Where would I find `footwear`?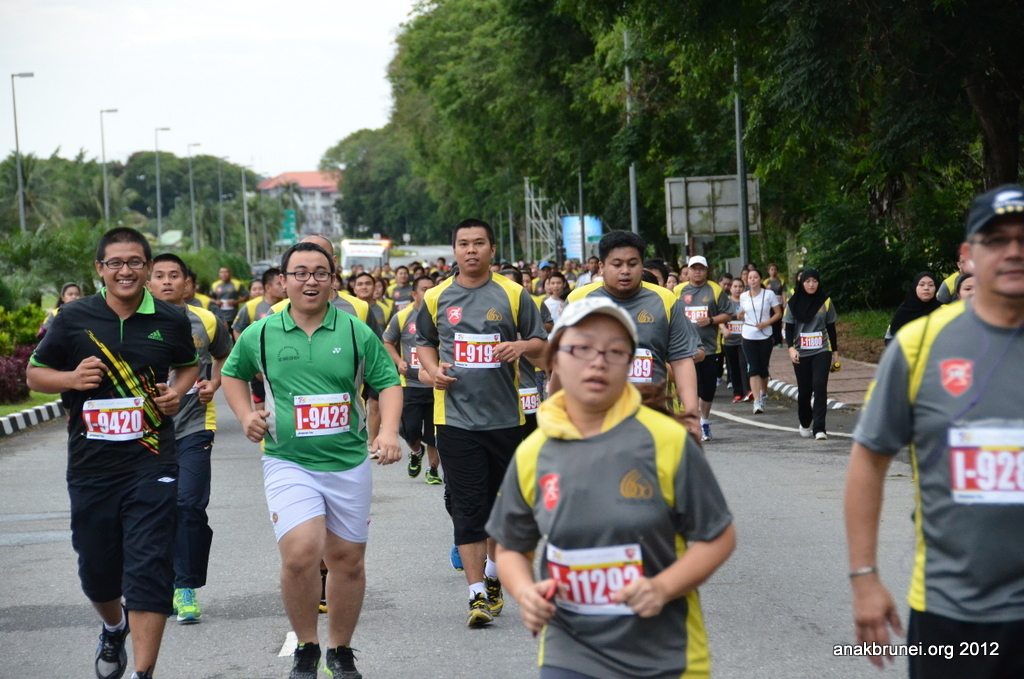
At [93, 605, 129, 678].
